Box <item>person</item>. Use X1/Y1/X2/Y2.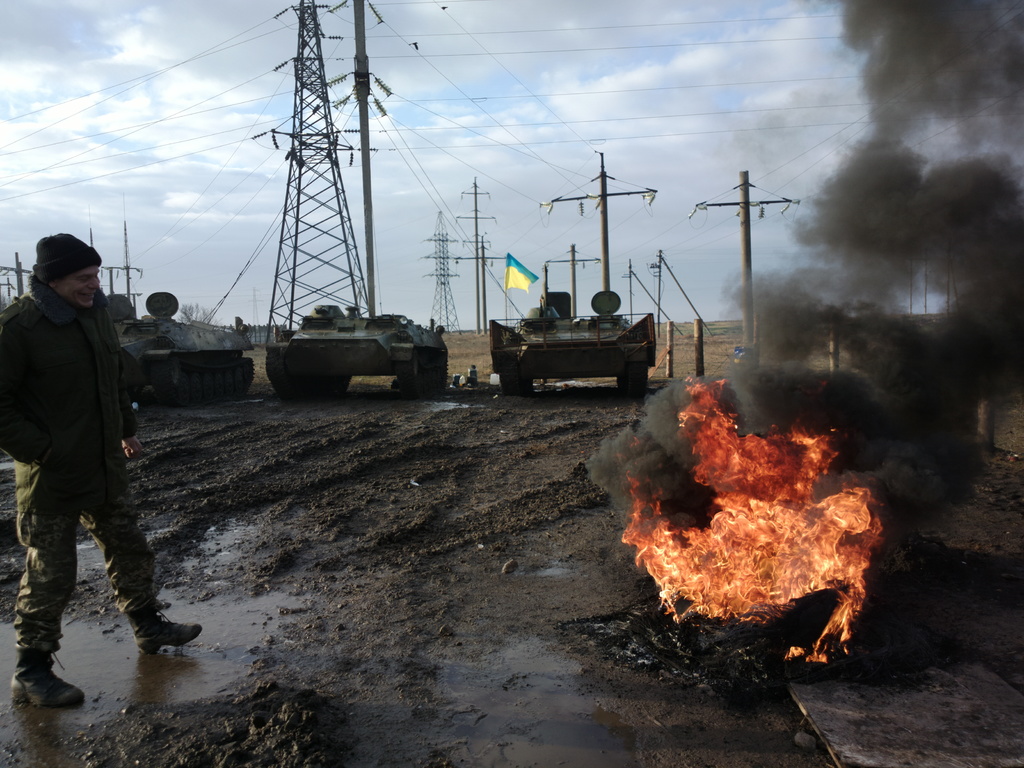
18/213/178/734.
